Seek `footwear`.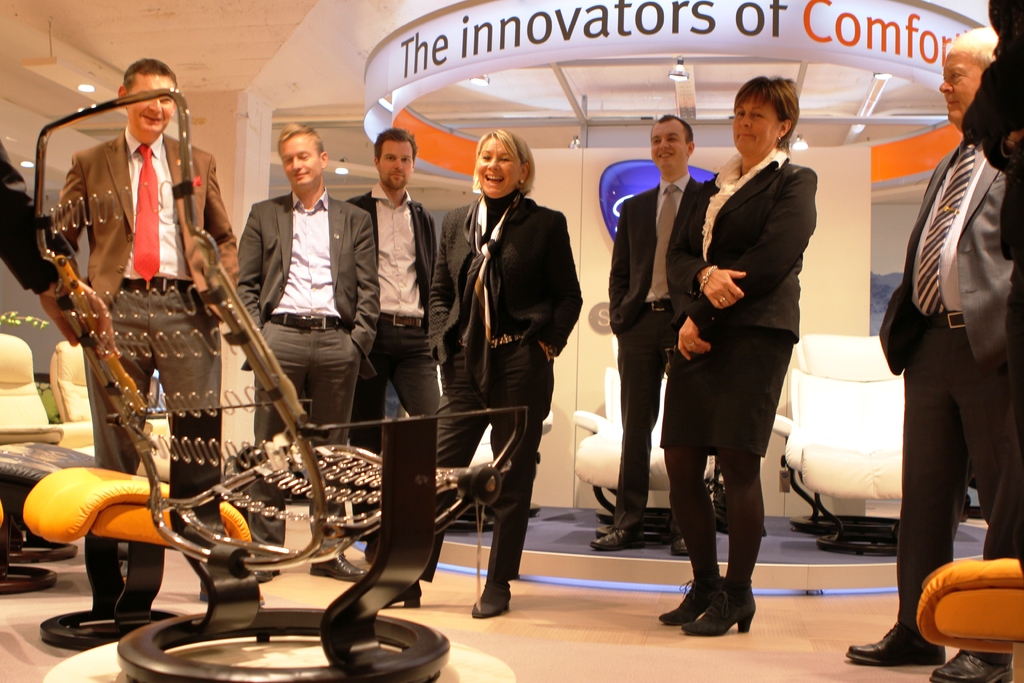
<region>687, 571, 764, 634</region>.
